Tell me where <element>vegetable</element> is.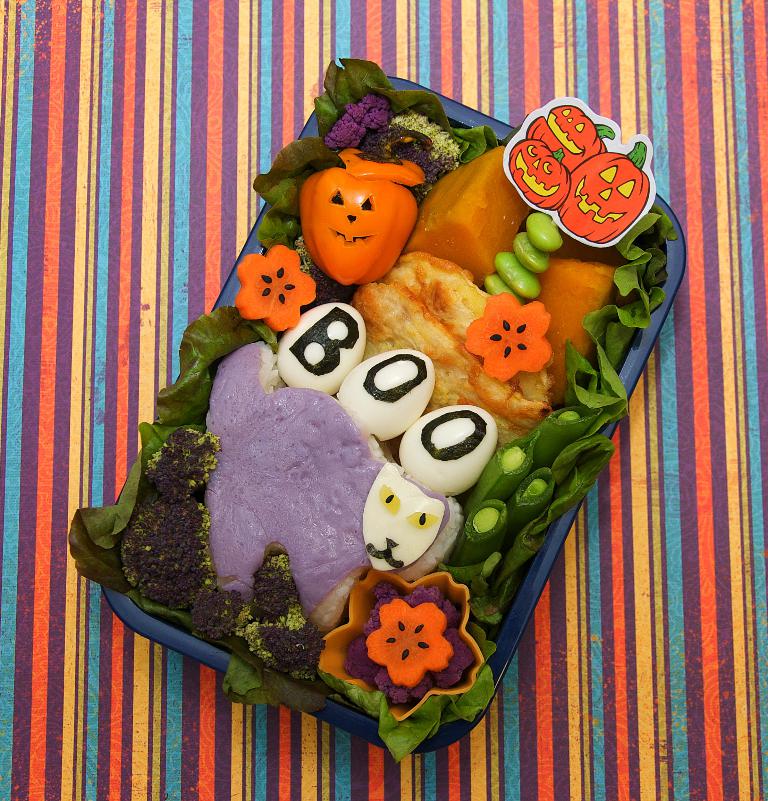
<element>vegetable</element> is at rect(554, 142, 655, 246).
